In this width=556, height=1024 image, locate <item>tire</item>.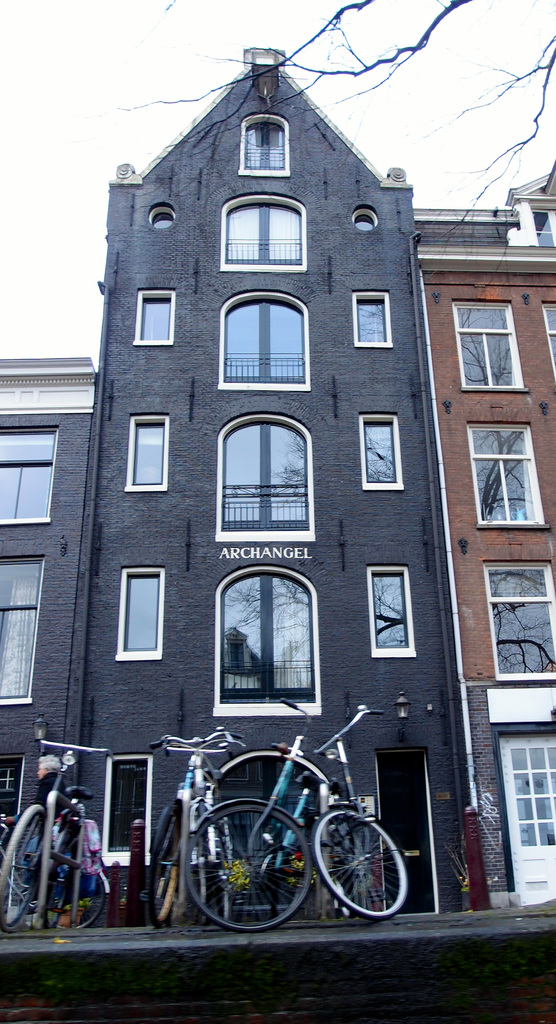
Bounding box: <bbox>173, 772, 314, 928</bbox>.
